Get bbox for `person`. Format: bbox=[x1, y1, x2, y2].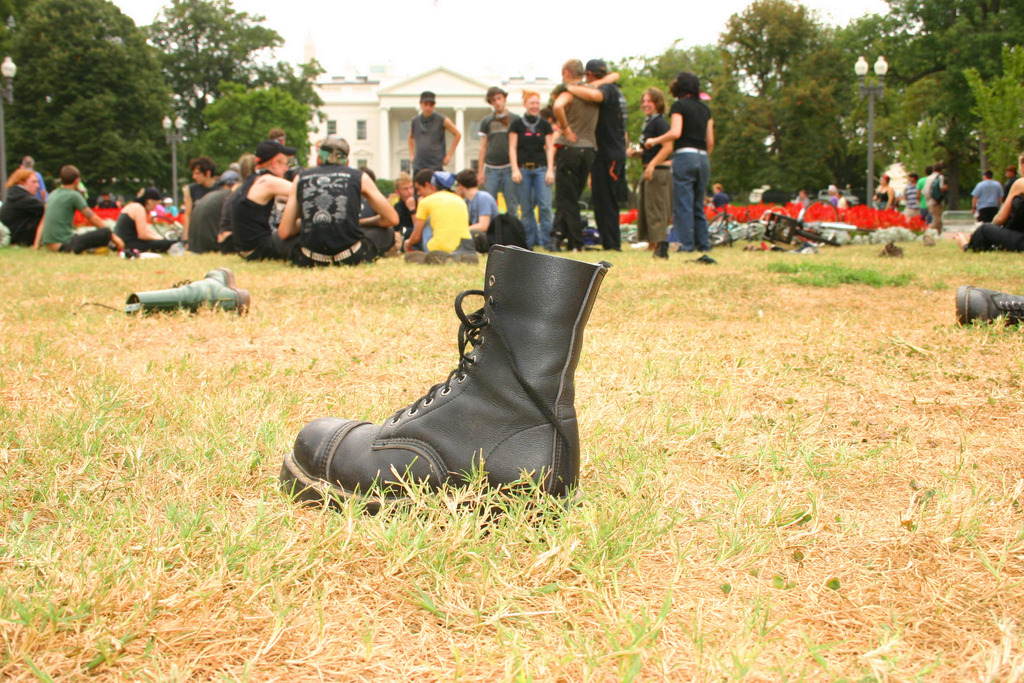
bbox=[359, 167, 378, 224].
